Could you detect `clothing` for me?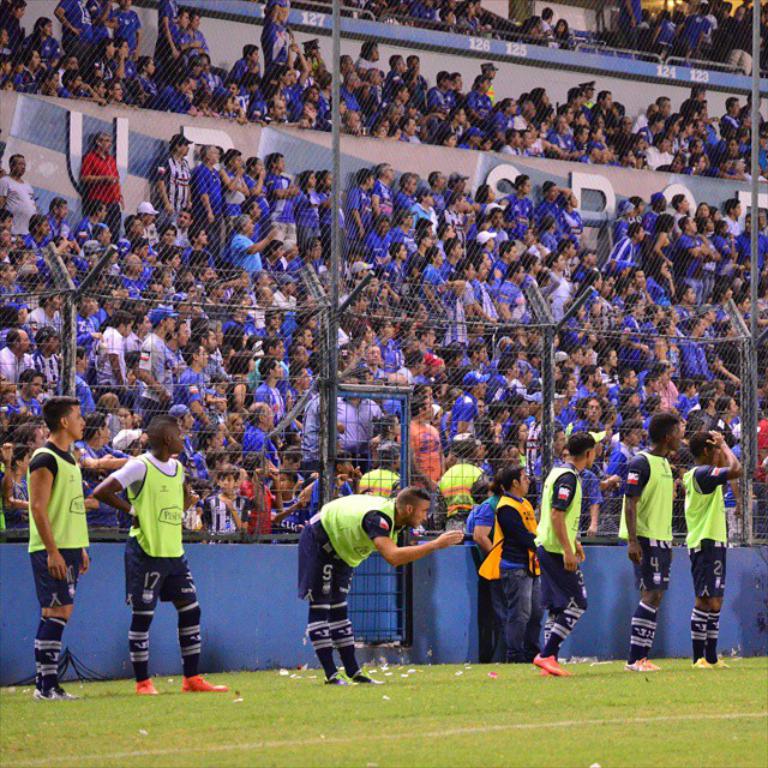
Detection result: {"x1": 622, "y1": 455, "x2": 678, "y2": 658}.
